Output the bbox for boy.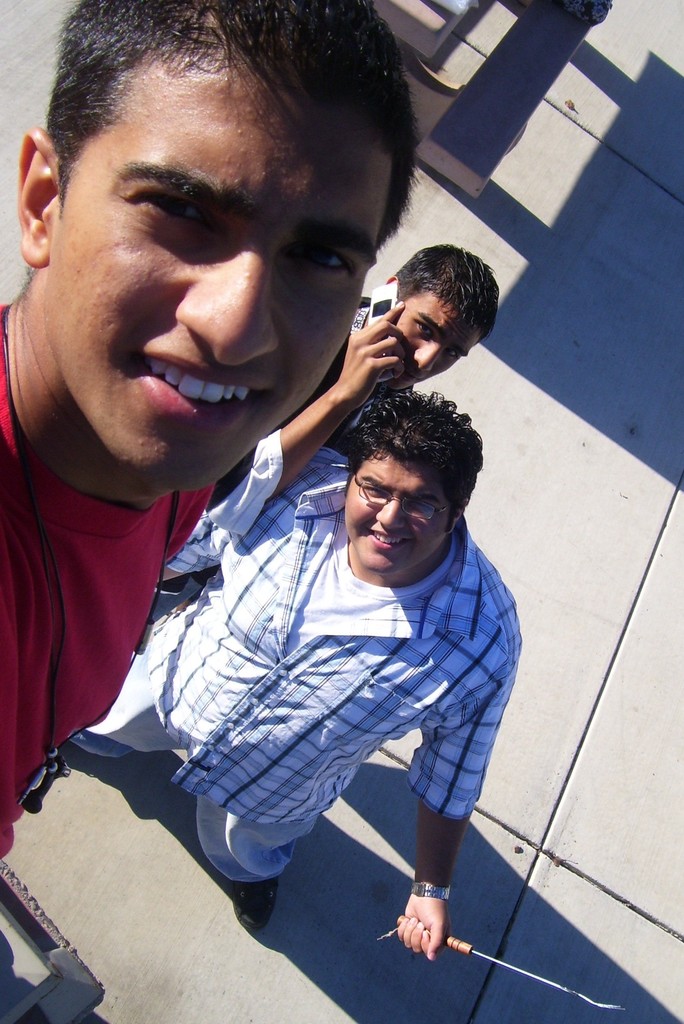
232:242:511:497.
